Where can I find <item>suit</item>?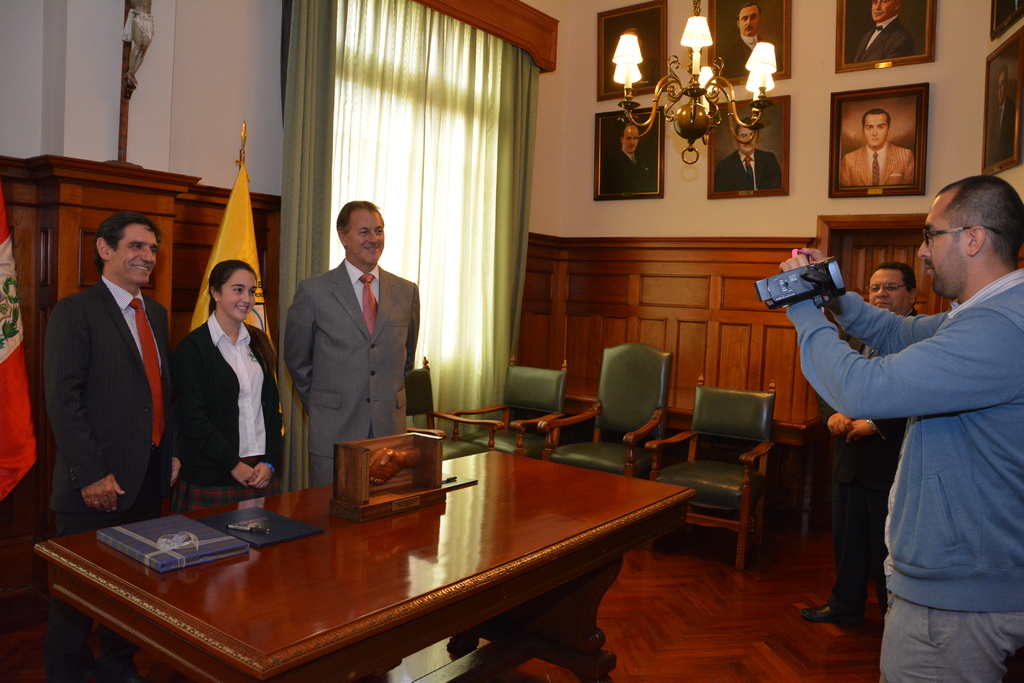
You can find it at (717, 33, 764, 75).
